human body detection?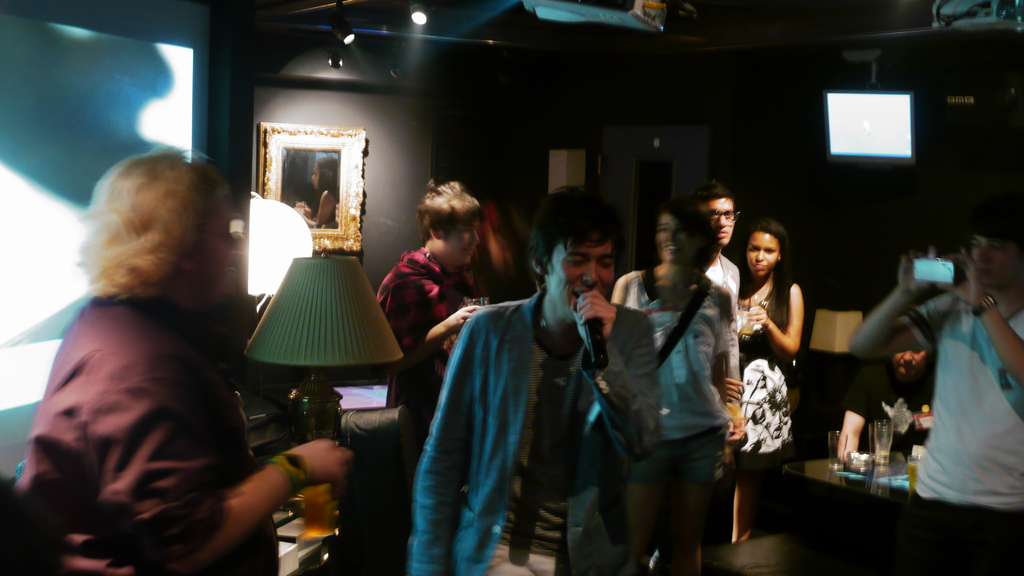
<region>618, 256, 731, 575</region>
